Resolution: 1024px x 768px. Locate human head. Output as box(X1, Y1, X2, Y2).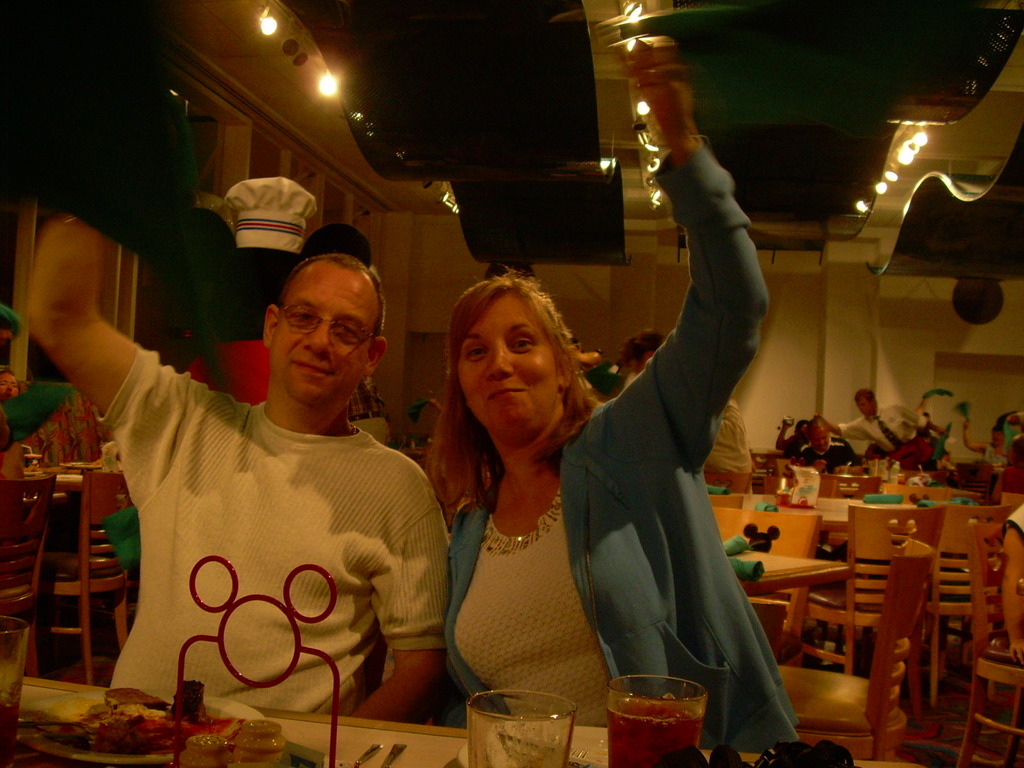
box(795, 421, 806, 444).
